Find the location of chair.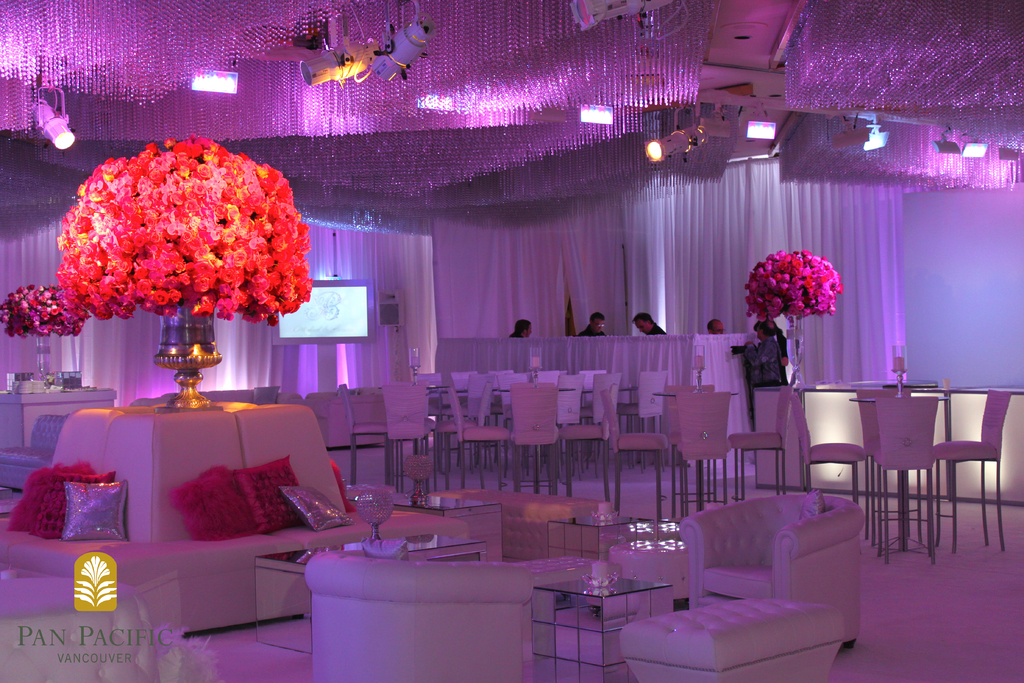
Location: rect(341, 379, 396, 477).
